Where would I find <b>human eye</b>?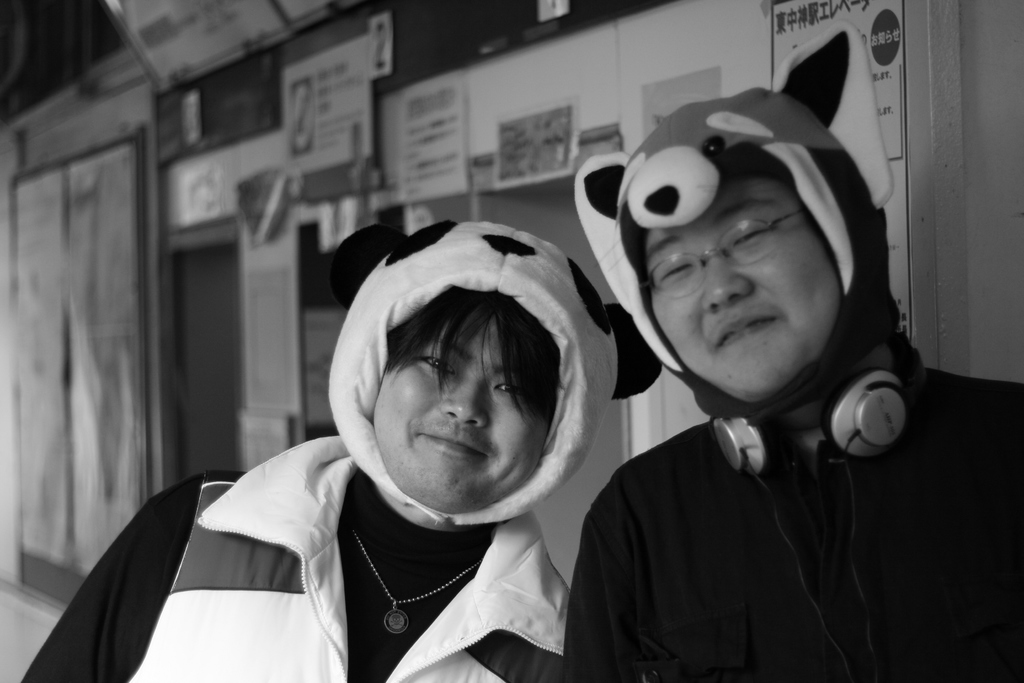
At box=[408, 350, 464, 377].
